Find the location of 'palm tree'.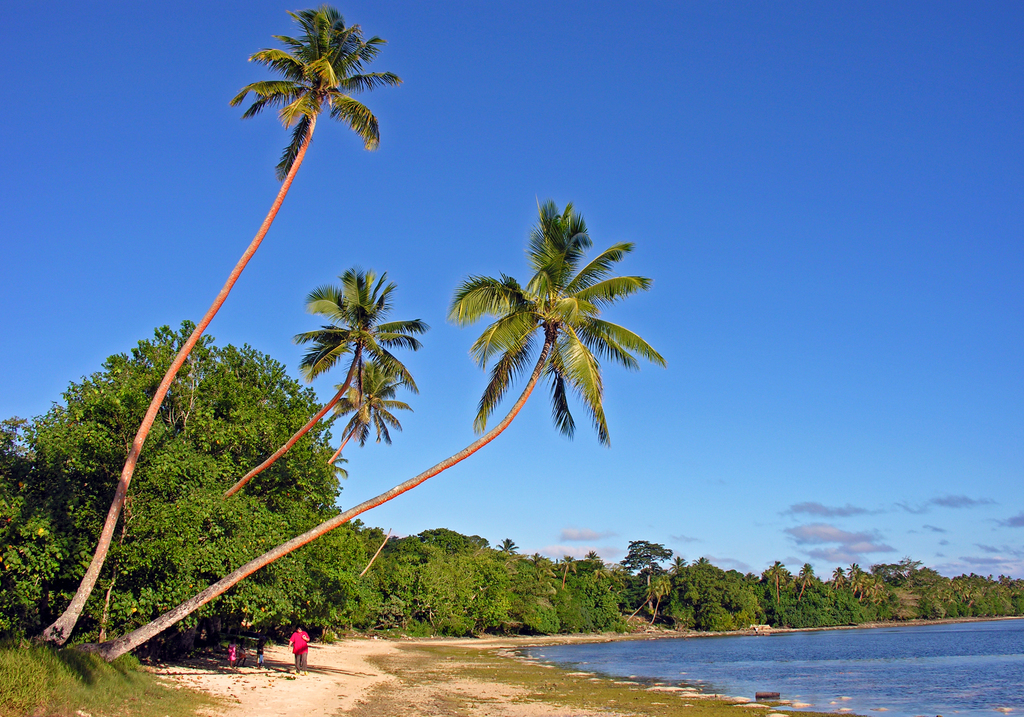
Location: bbox(29, 1, 403, 650).
